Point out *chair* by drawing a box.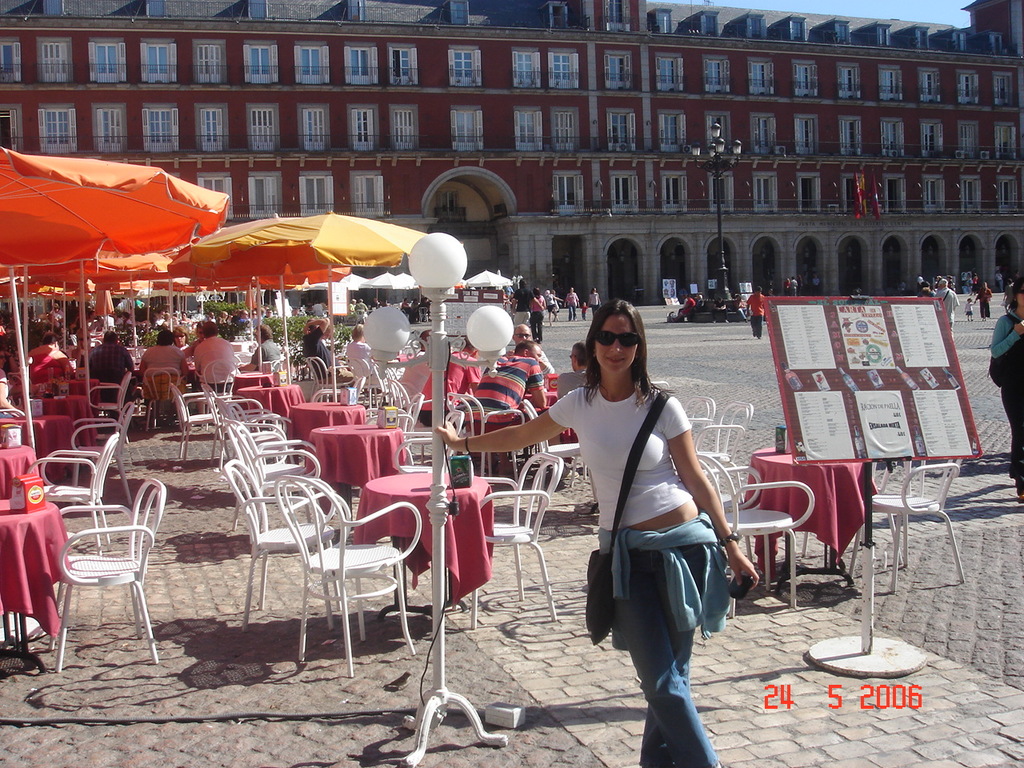
box(695, 453, 813, 621).
